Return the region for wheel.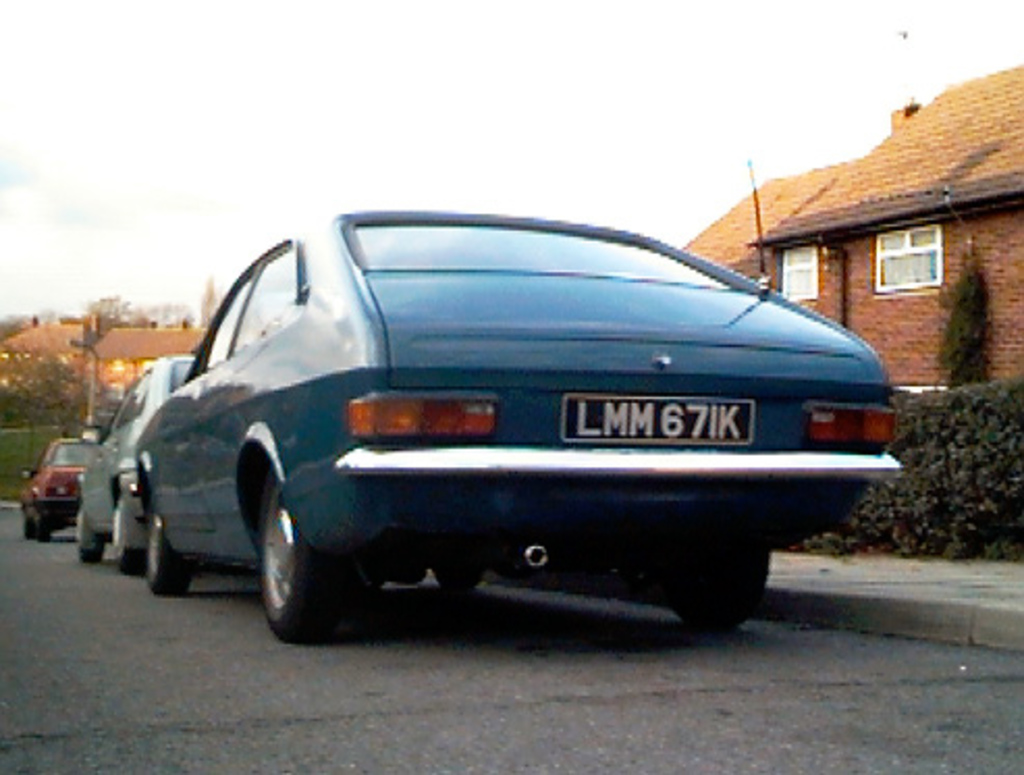
rect(21, 515, 33, 542).
